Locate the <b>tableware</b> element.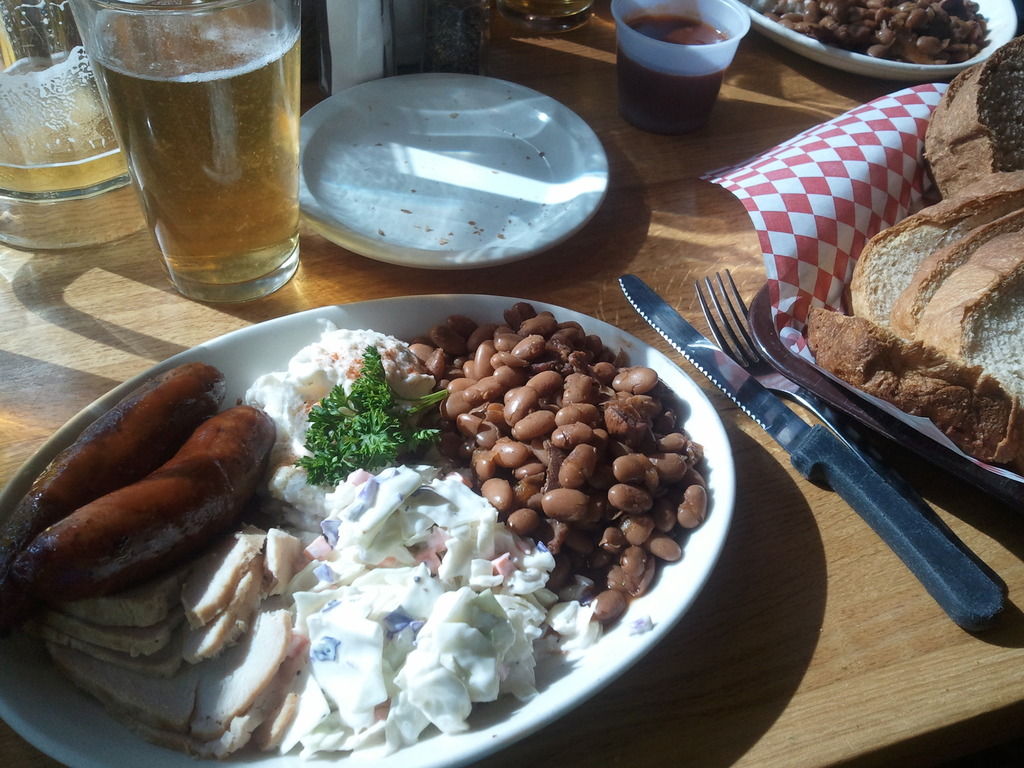
Element bbox: [left=0, top=0, right=152, bottom=257].
